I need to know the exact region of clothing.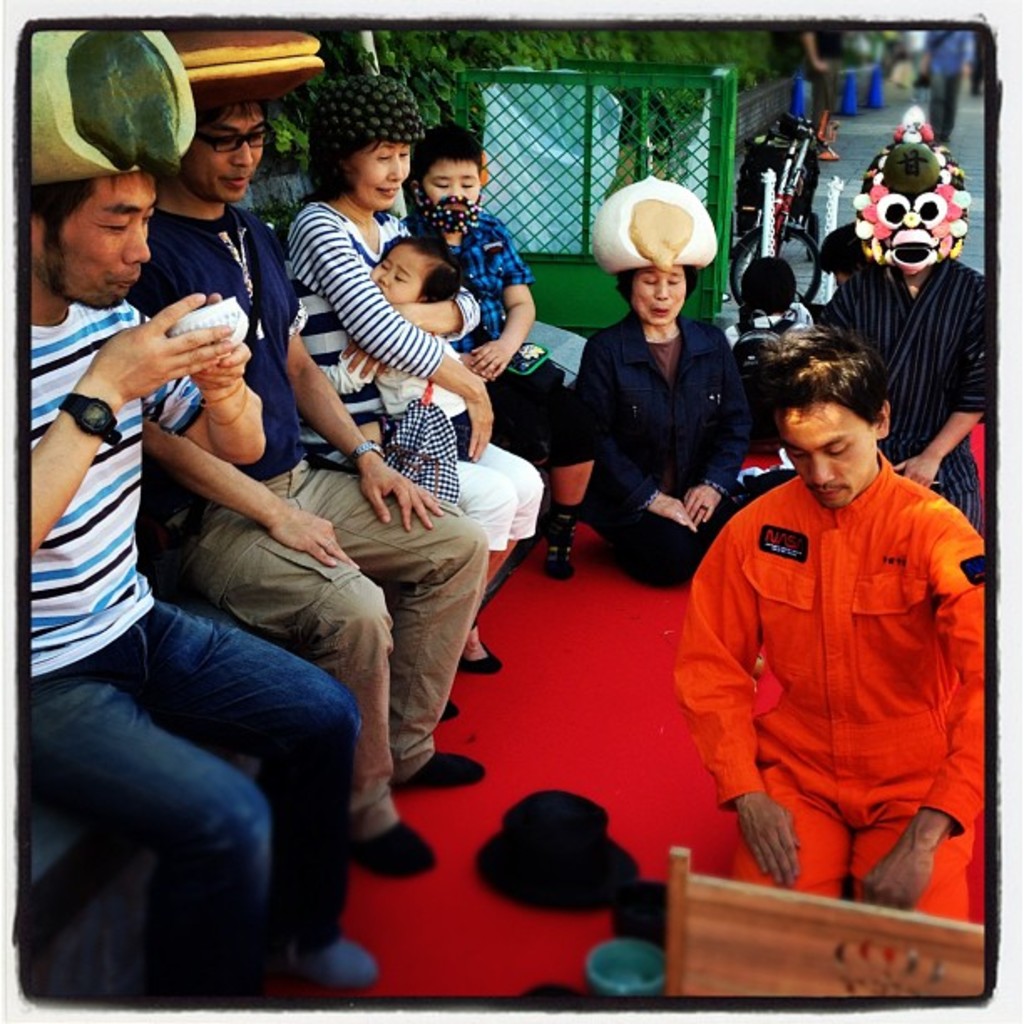
Region: bbox=[370, 338, 468, 465].
